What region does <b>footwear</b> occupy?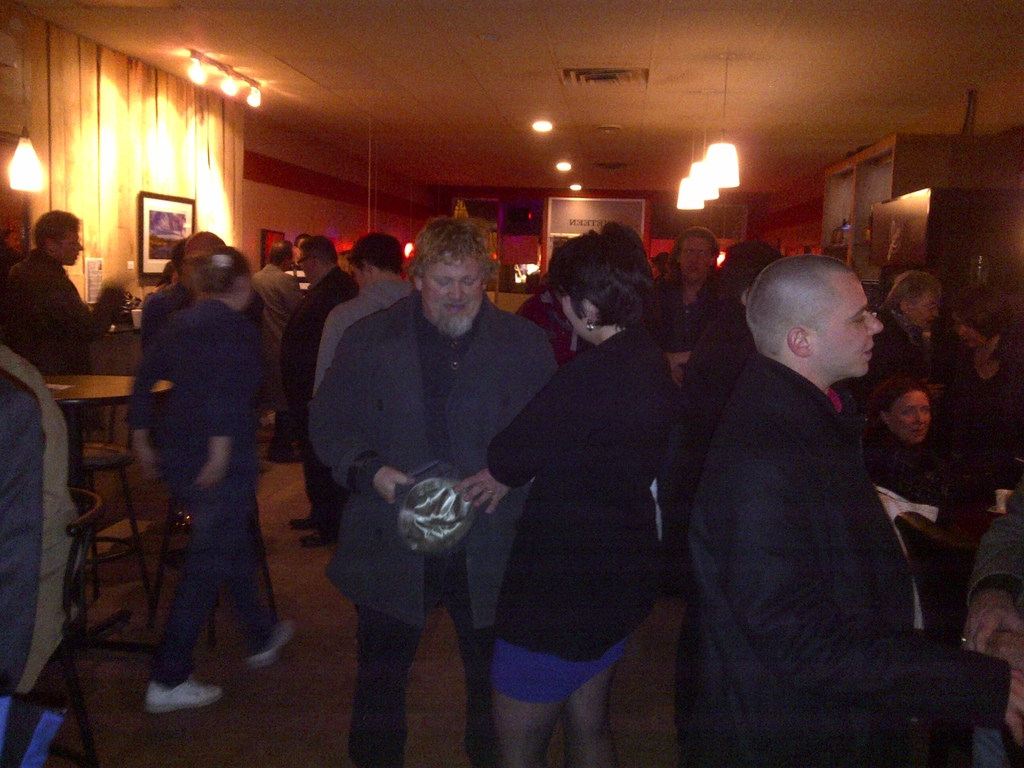
(122, 660, 212, 730).
